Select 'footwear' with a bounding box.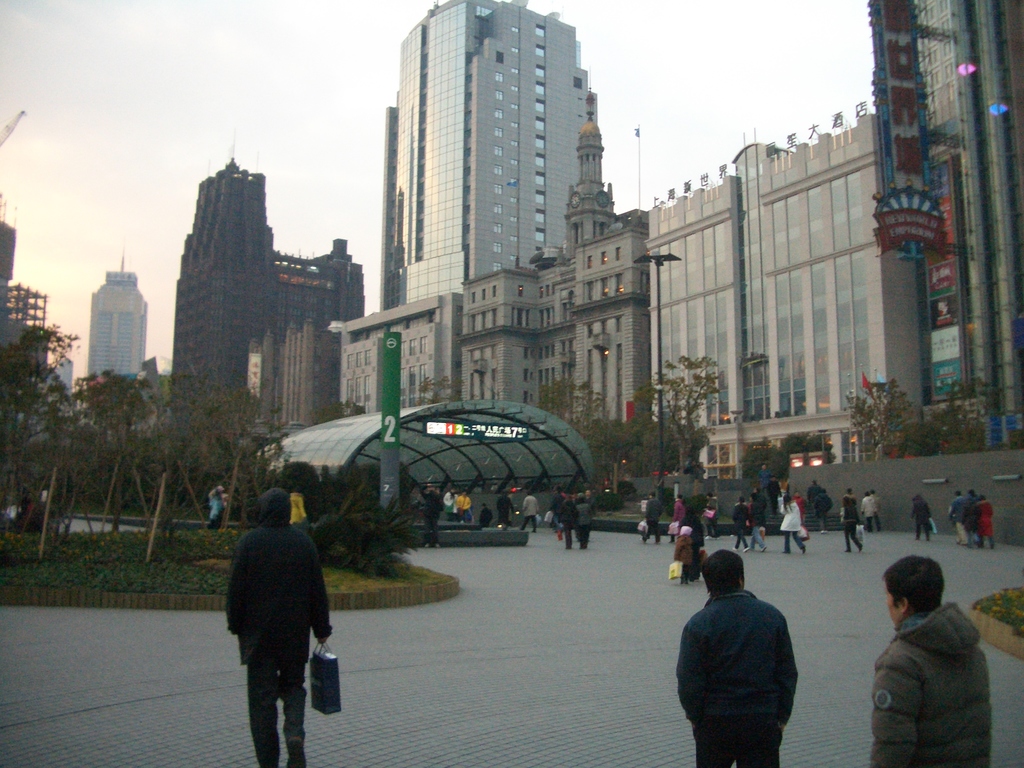
l=758, t=540, r=770, b=552.
